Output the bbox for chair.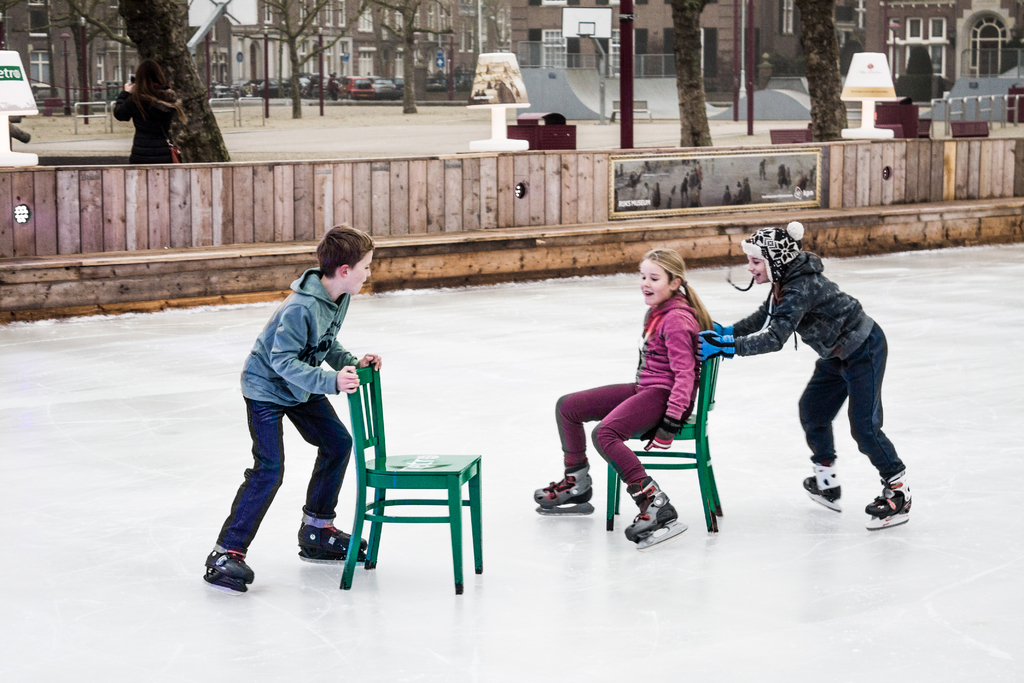
604/325/725/531.
